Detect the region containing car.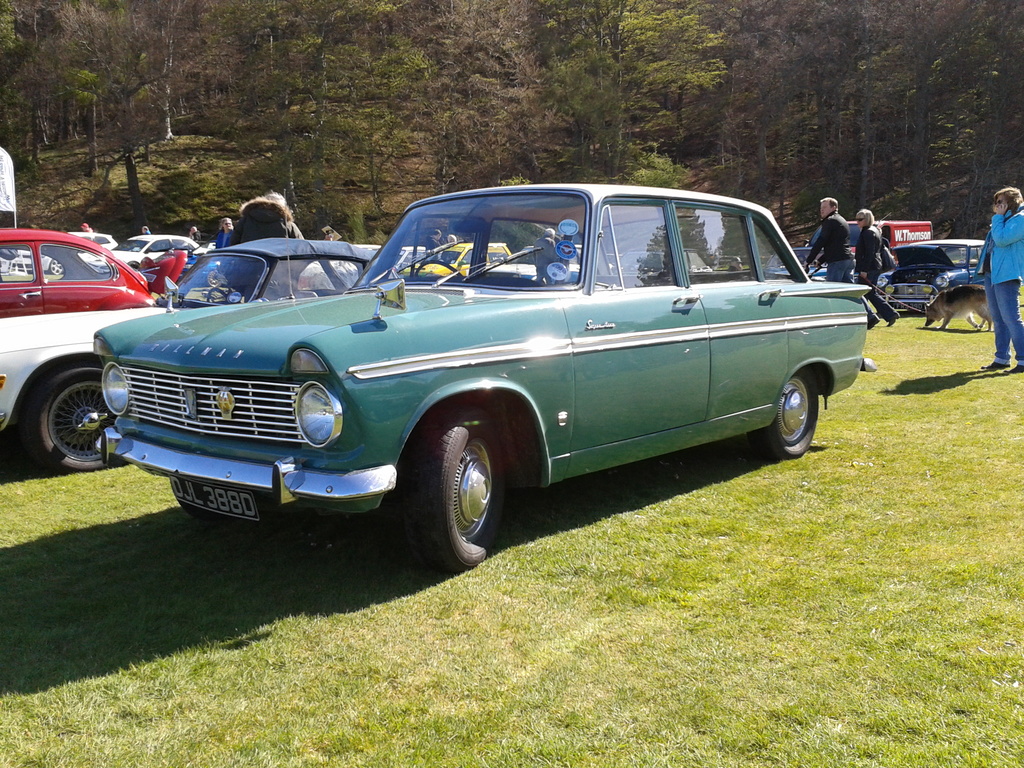
{"x1": 762, "y1": 244, "x2": 861, "y2": 282}.
